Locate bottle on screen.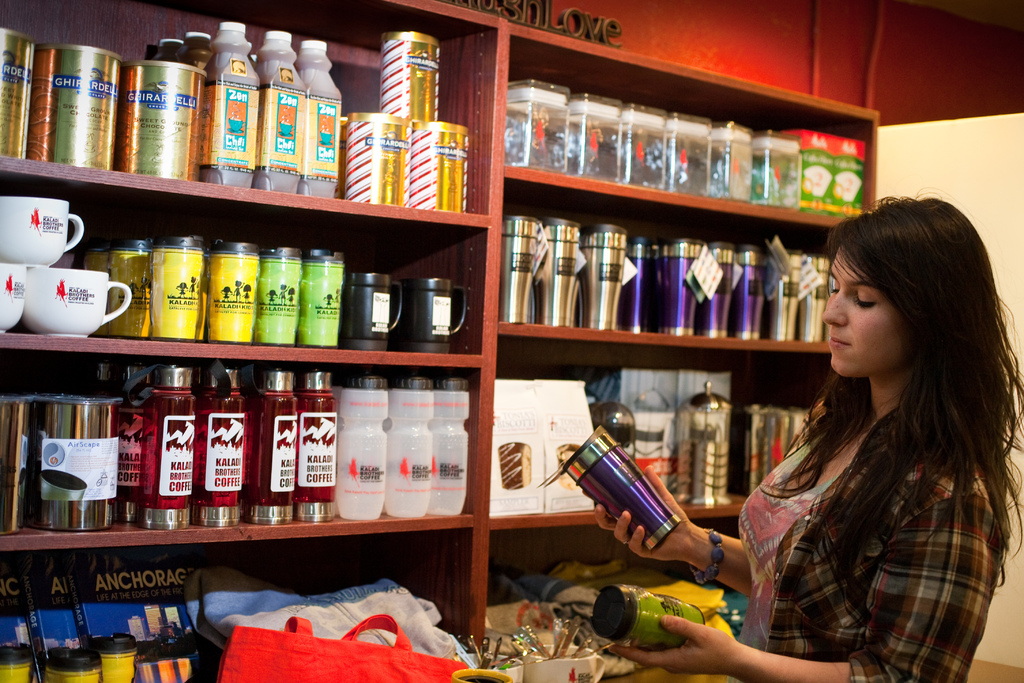
On screen at [299, 367, 338, 522].
